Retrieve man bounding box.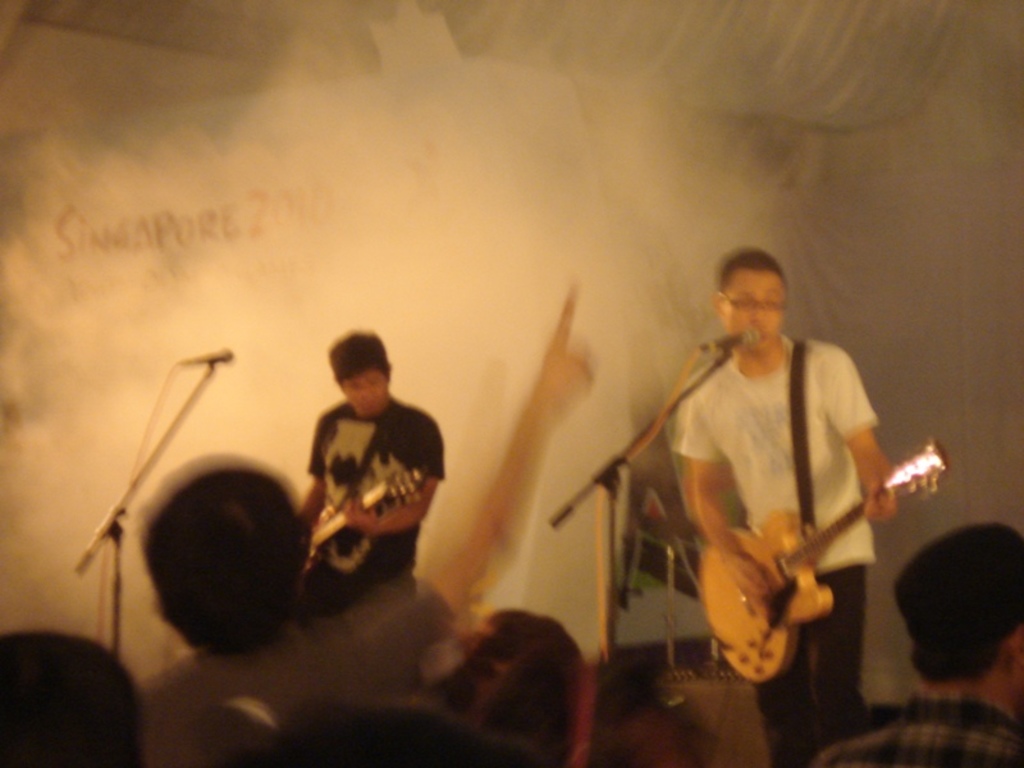
Bounding box: x1=668 y1=246 x2=897 y2=767.
